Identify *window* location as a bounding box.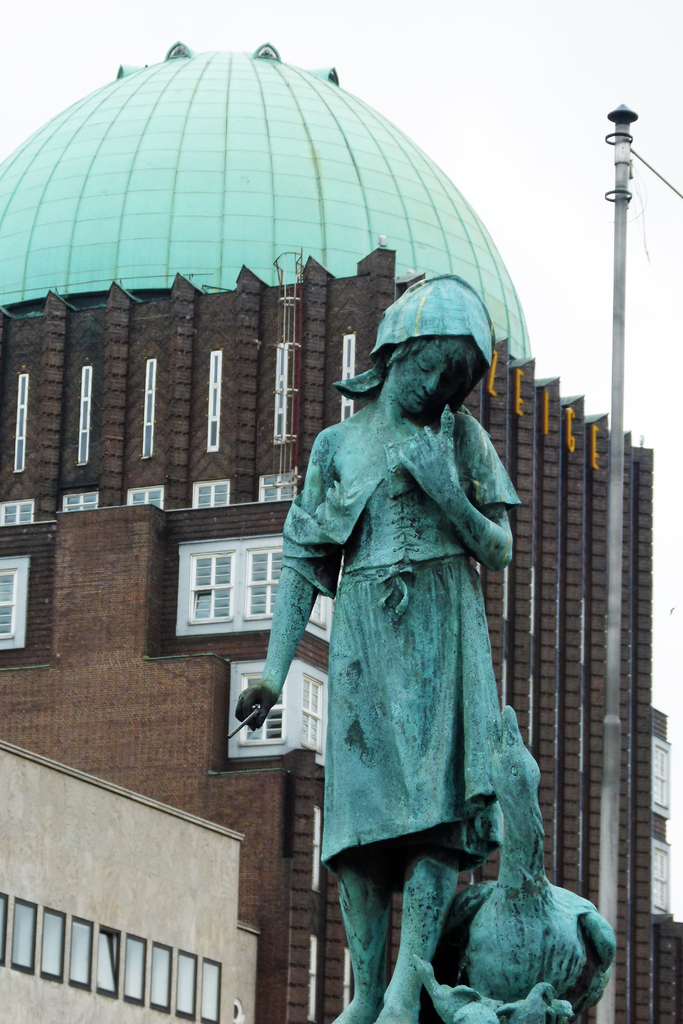
0 892 9 967.
